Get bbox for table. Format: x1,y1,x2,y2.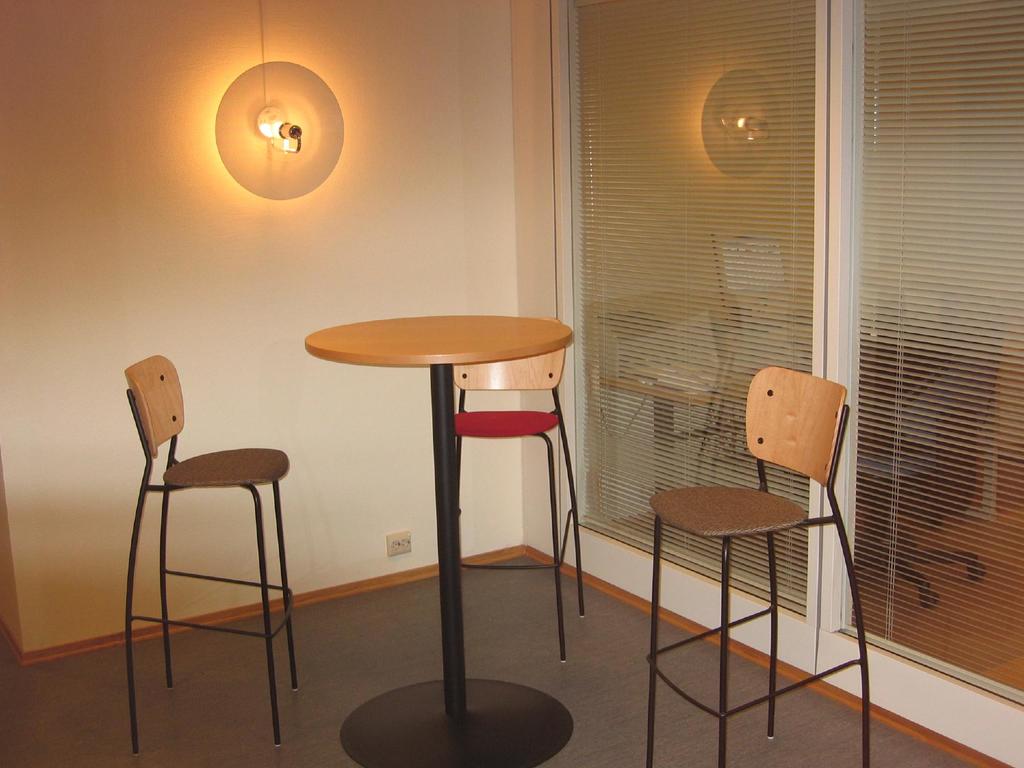
300,305,580,767.
